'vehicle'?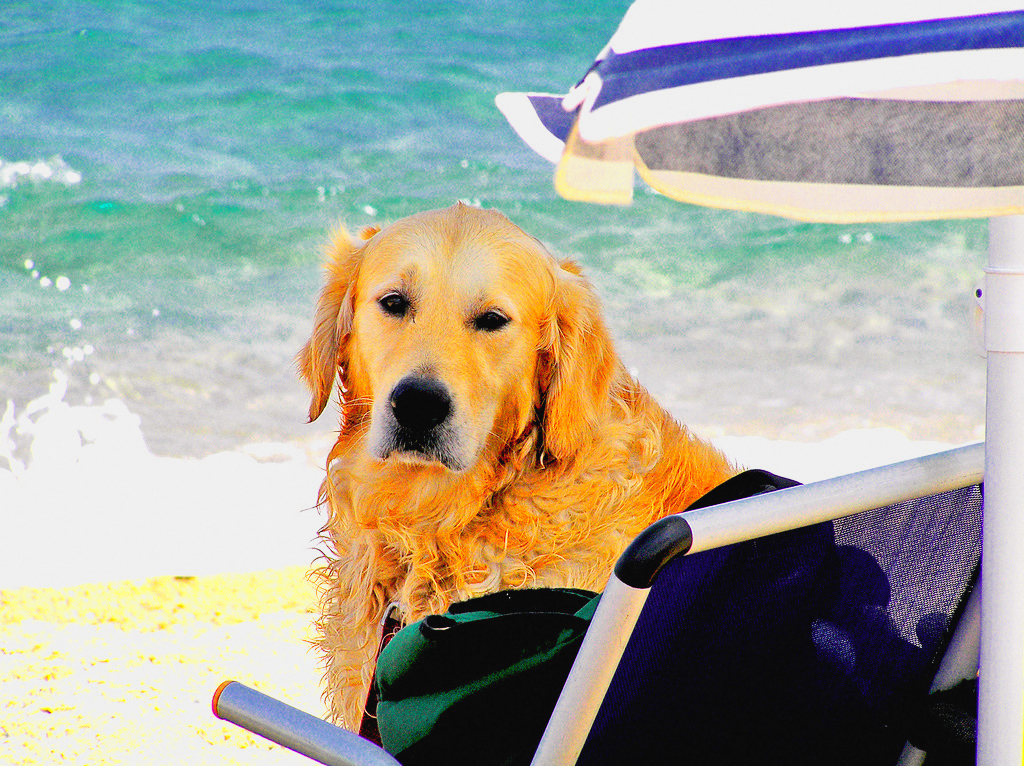
Rect(214, 1, 1023, 765)
